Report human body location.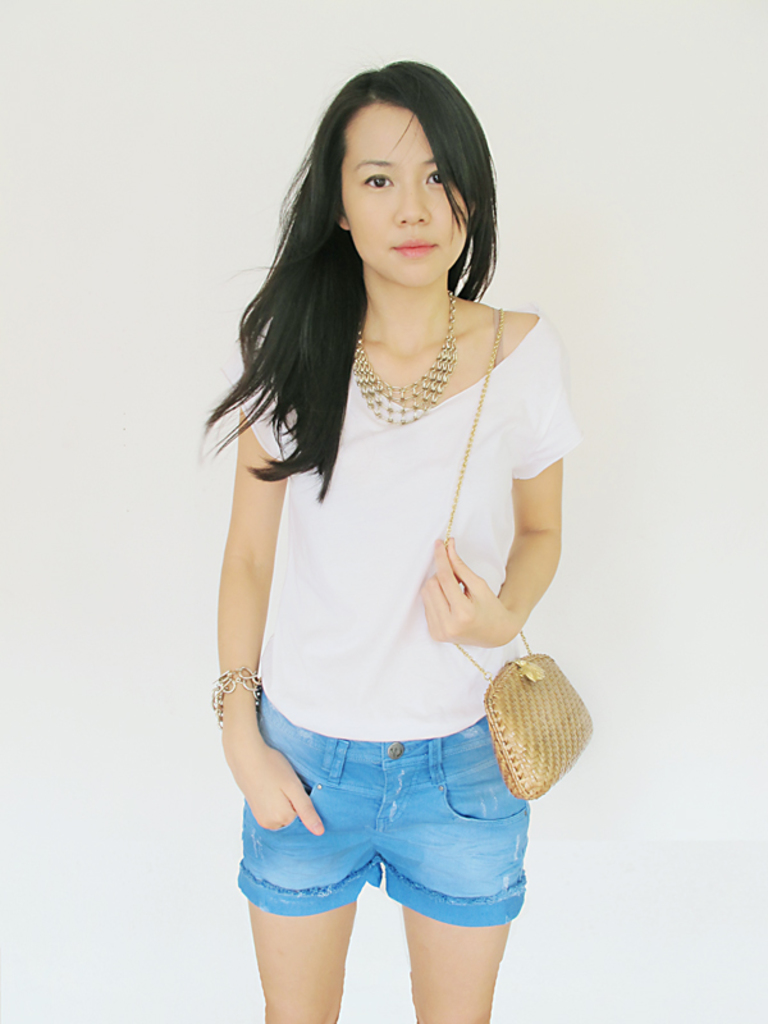
Report: Rect(180, 0, 612, 1023).
